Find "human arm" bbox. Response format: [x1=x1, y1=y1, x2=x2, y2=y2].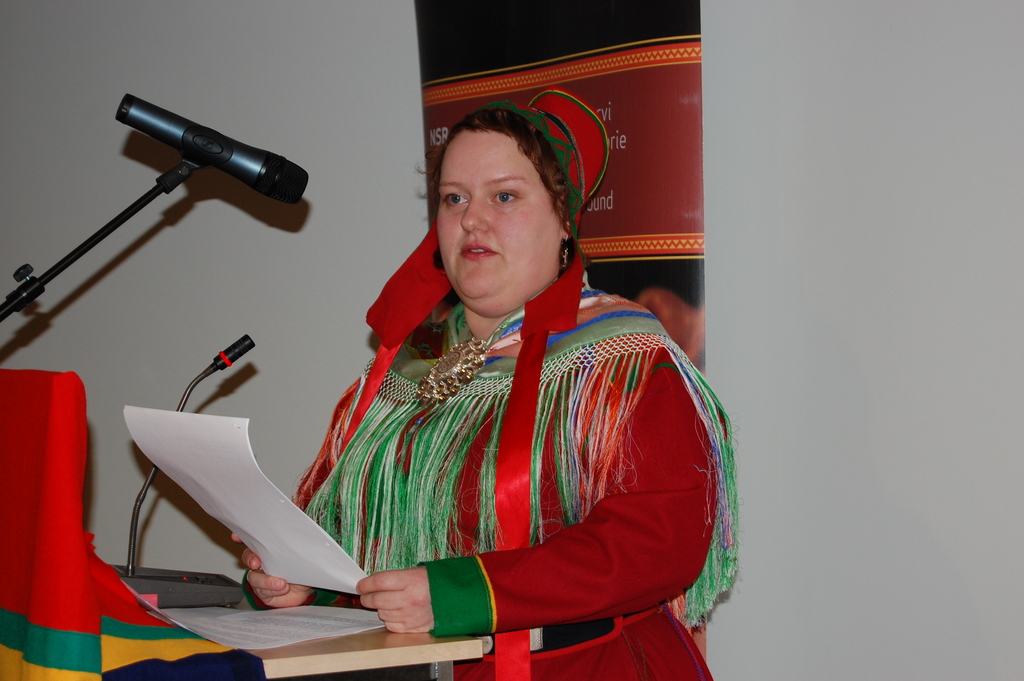
[x1=231, y1=380, x2=376, y2=637].
